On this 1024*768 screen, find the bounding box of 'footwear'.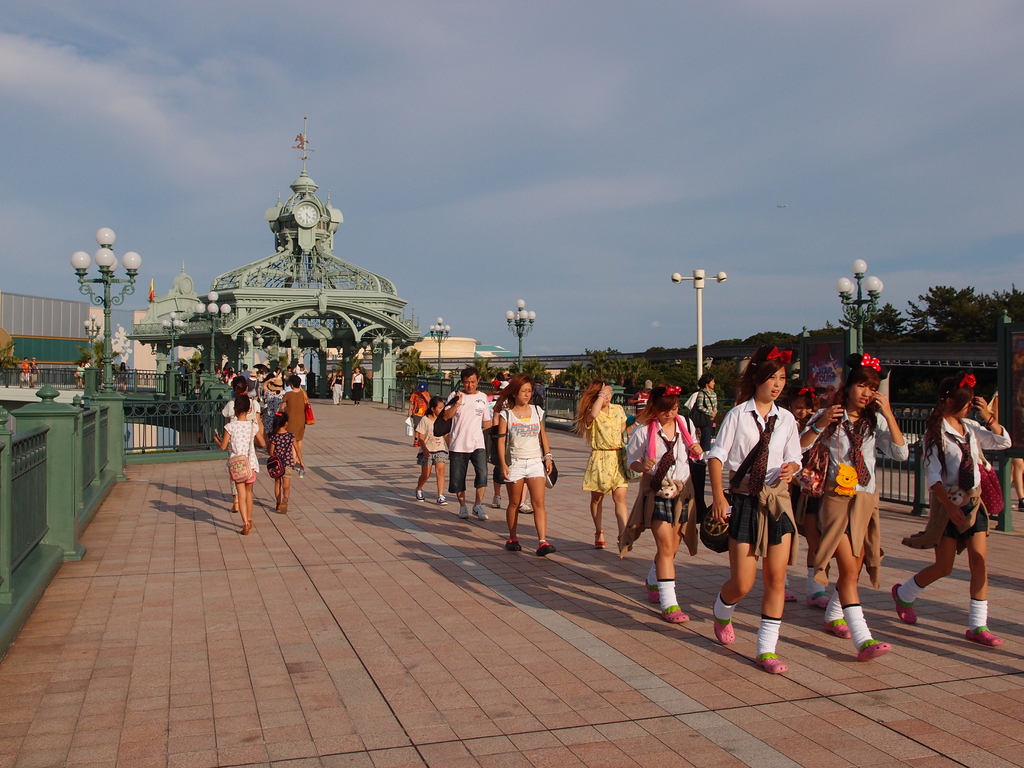
Bounding box: <box>353,401,356,404</box>.
